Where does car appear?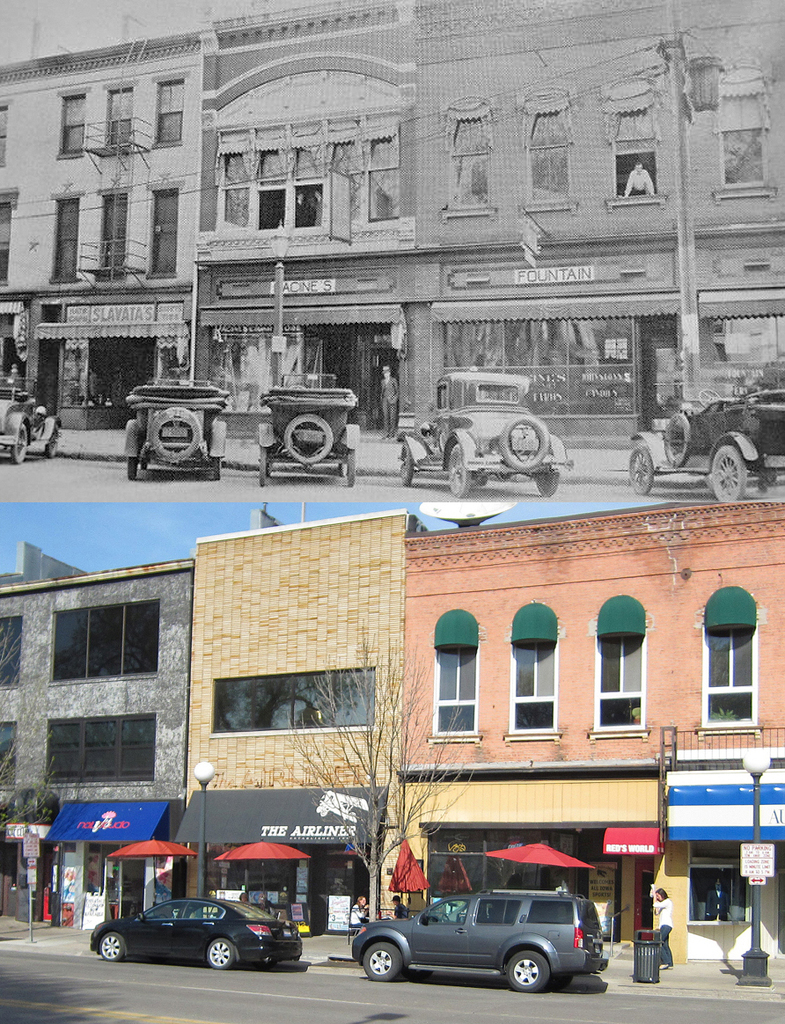
Appears at detection(0, 380, 70, 461).
